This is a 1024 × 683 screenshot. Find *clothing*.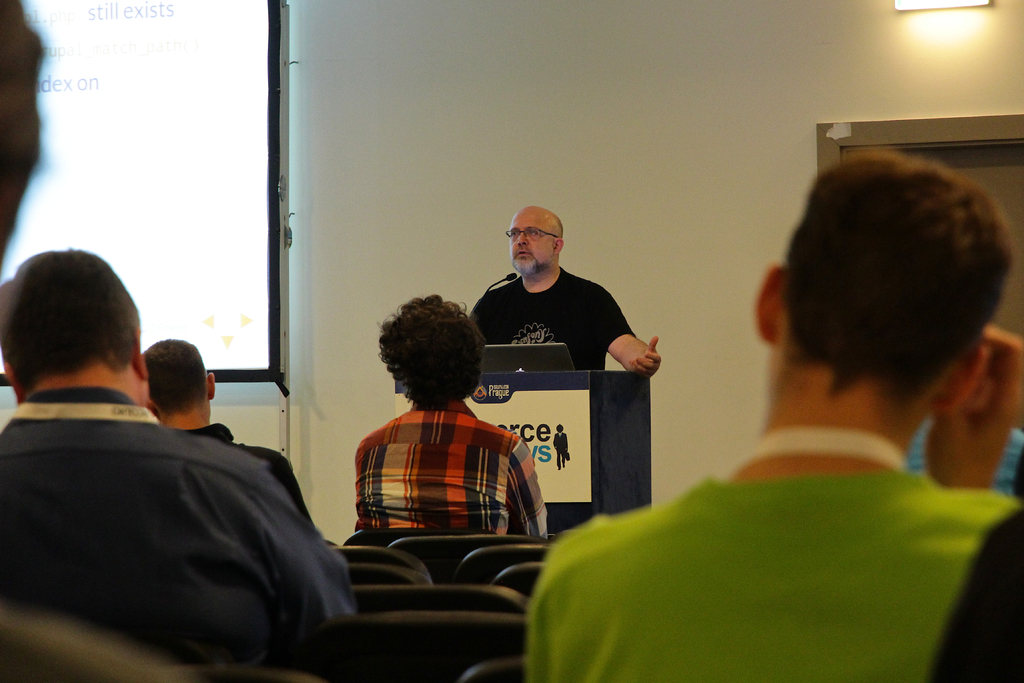
Bounding box: (left=473, top=268, right=637, bottom=372).
